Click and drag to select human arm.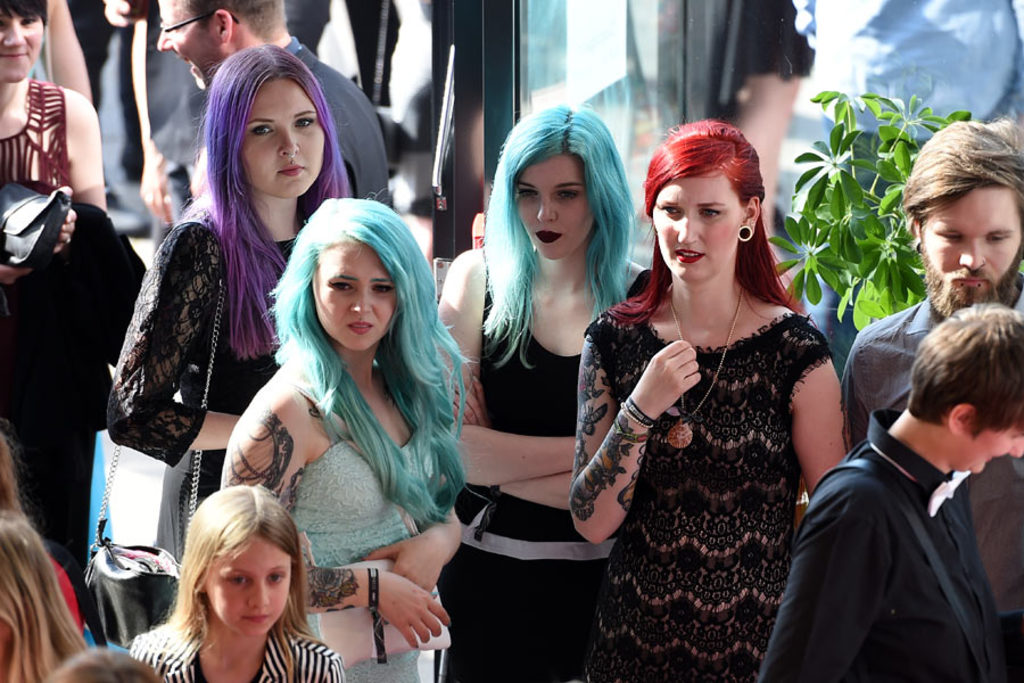
Selection: box(105, 215, 247, 453).
